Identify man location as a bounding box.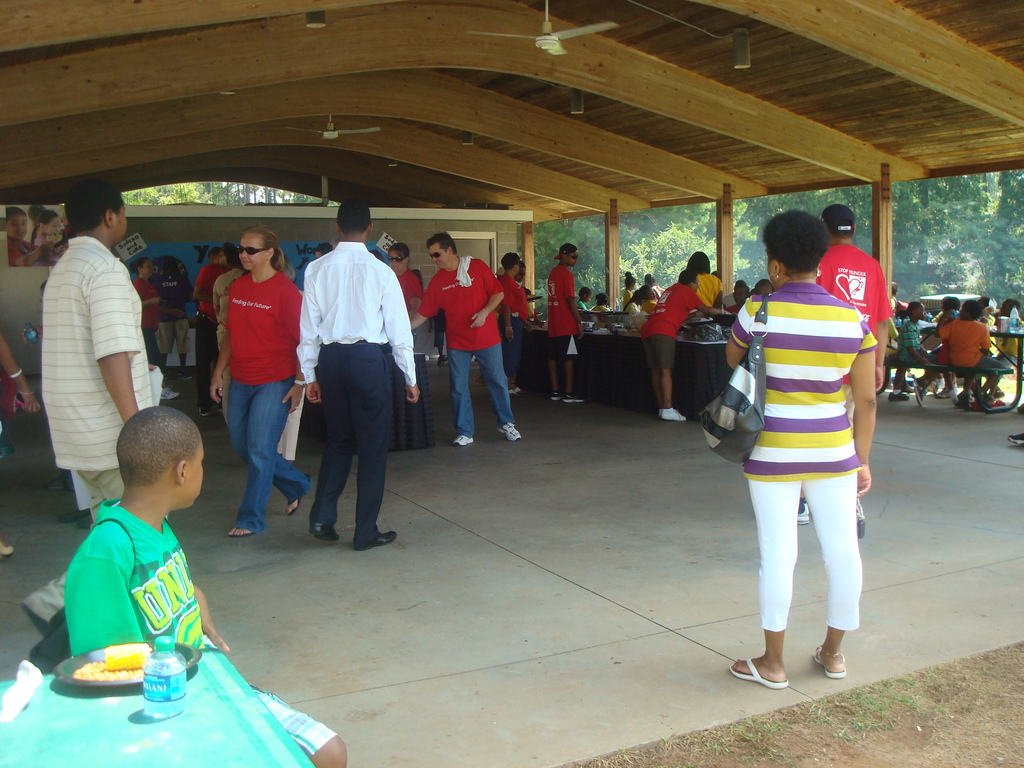
crop(812, 204, 893, 435).
